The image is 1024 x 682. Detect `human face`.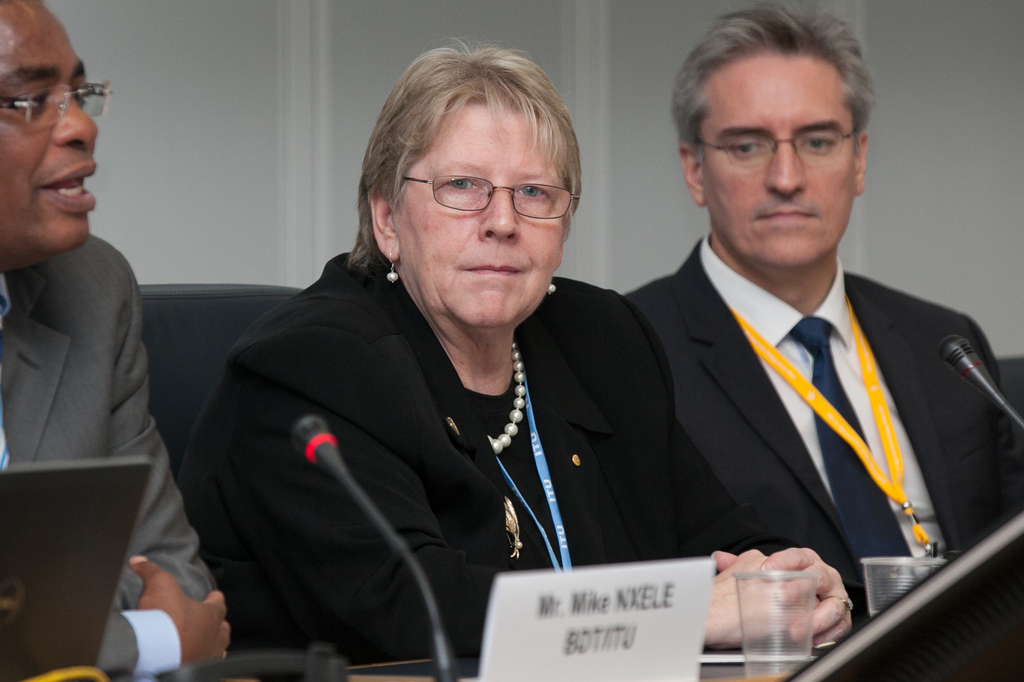
Detection: (0, 0, 99, 257).
